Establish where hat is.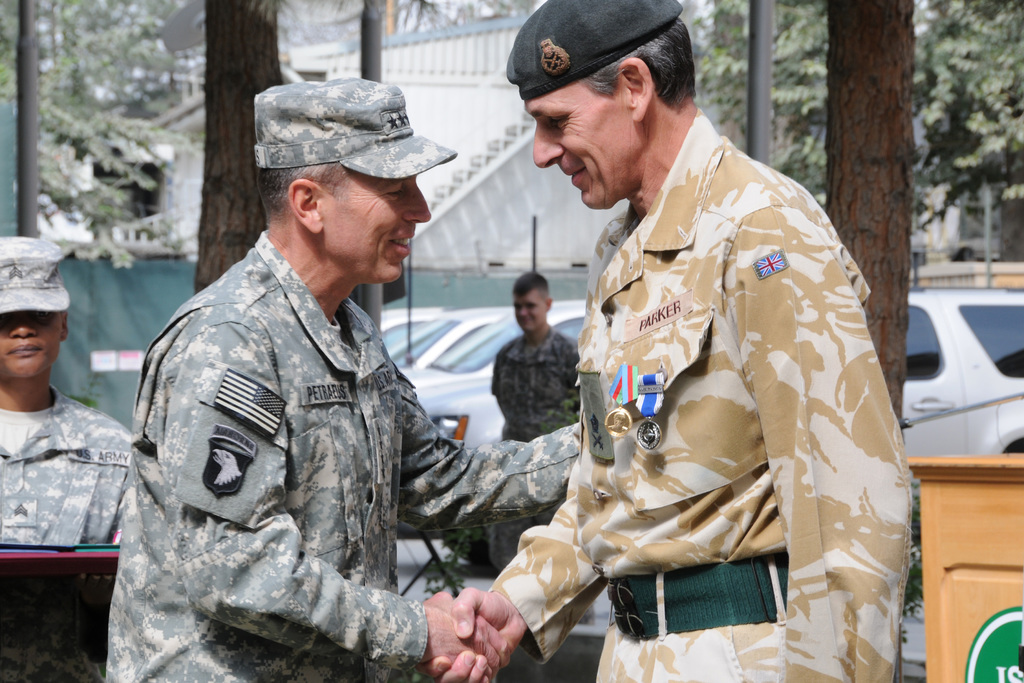
Established at box=[257, 72, 458, 179].
